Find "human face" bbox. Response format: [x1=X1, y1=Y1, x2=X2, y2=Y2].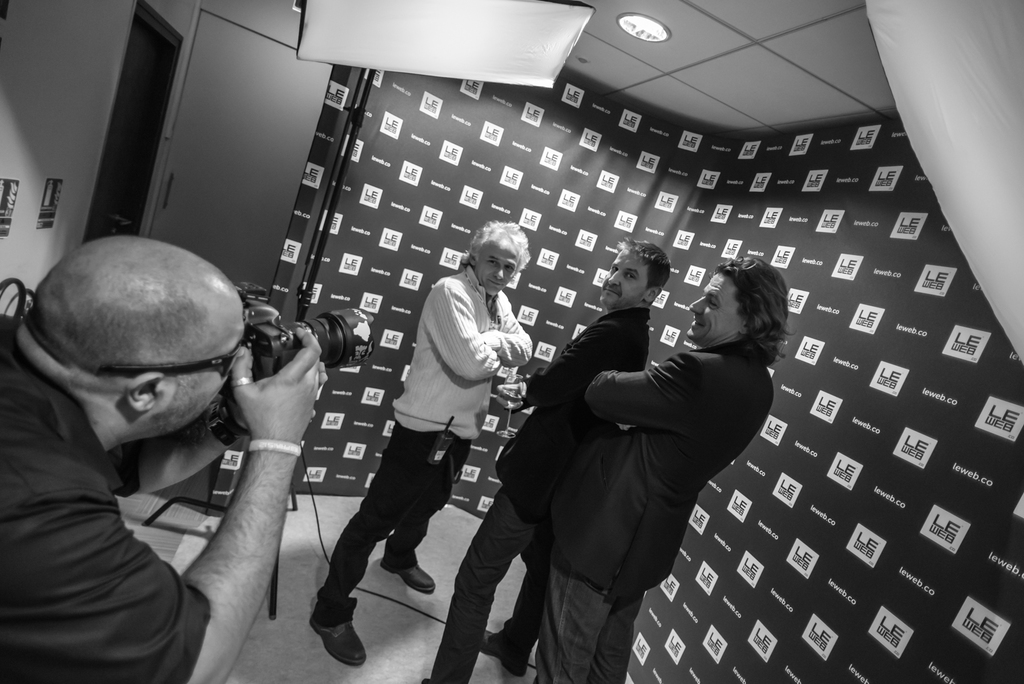
[x1=601, y1=247, x2=648, y2=305].
